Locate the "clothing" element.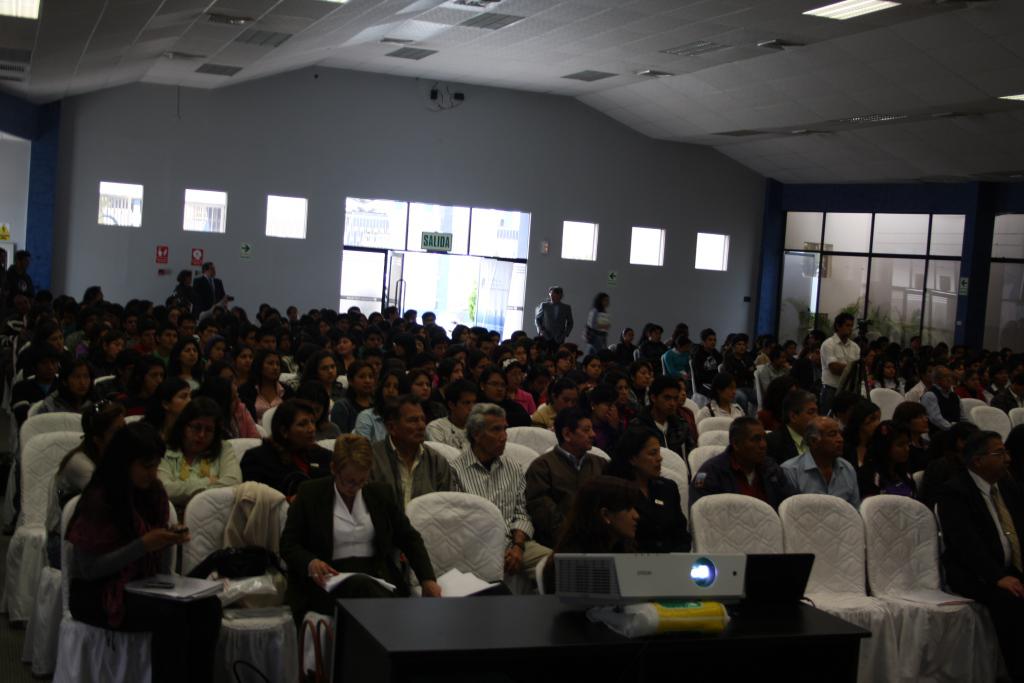
Element bbox: 927, 383, 964, 425.
